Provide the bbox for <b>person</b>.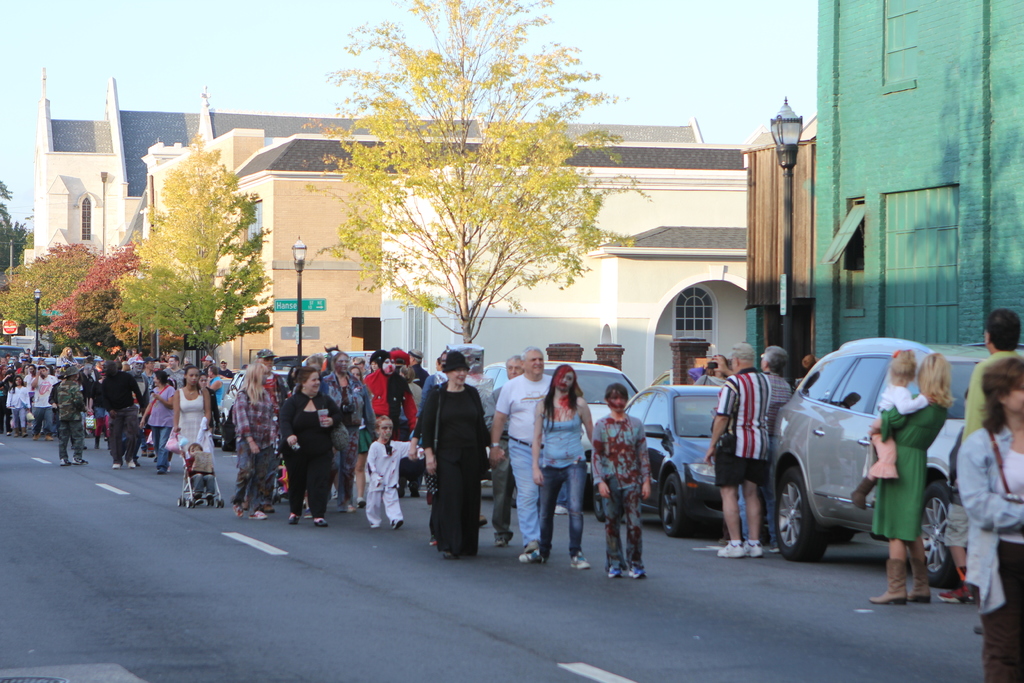
locate(843, 344, 945, 509).
